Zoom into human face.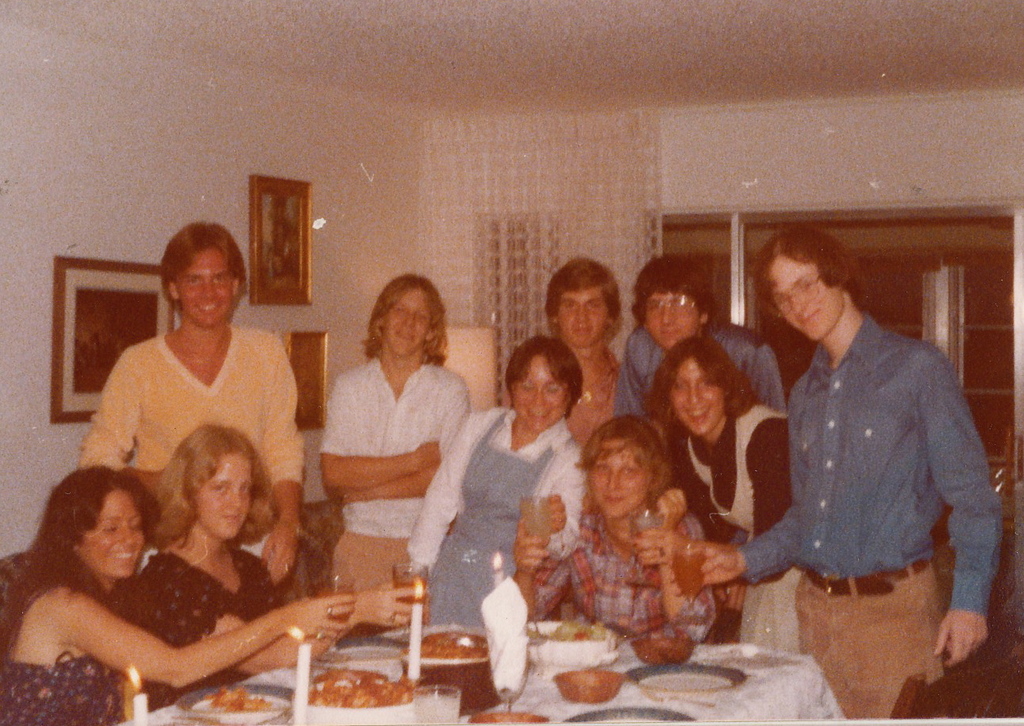
Zoom target: 770 253 844 345.
